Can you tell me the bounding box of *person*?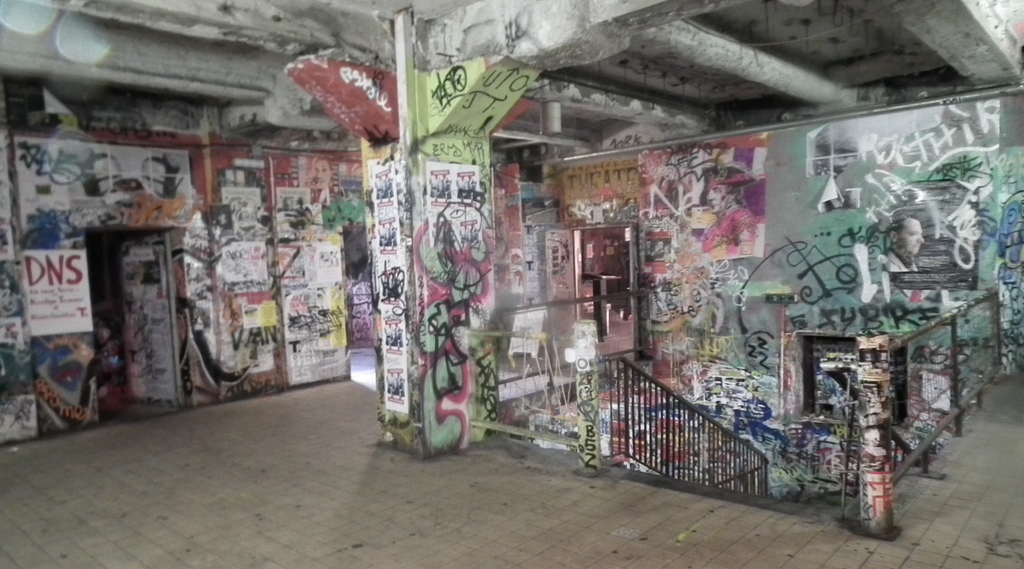
crop(878, 208, 924, 291).
